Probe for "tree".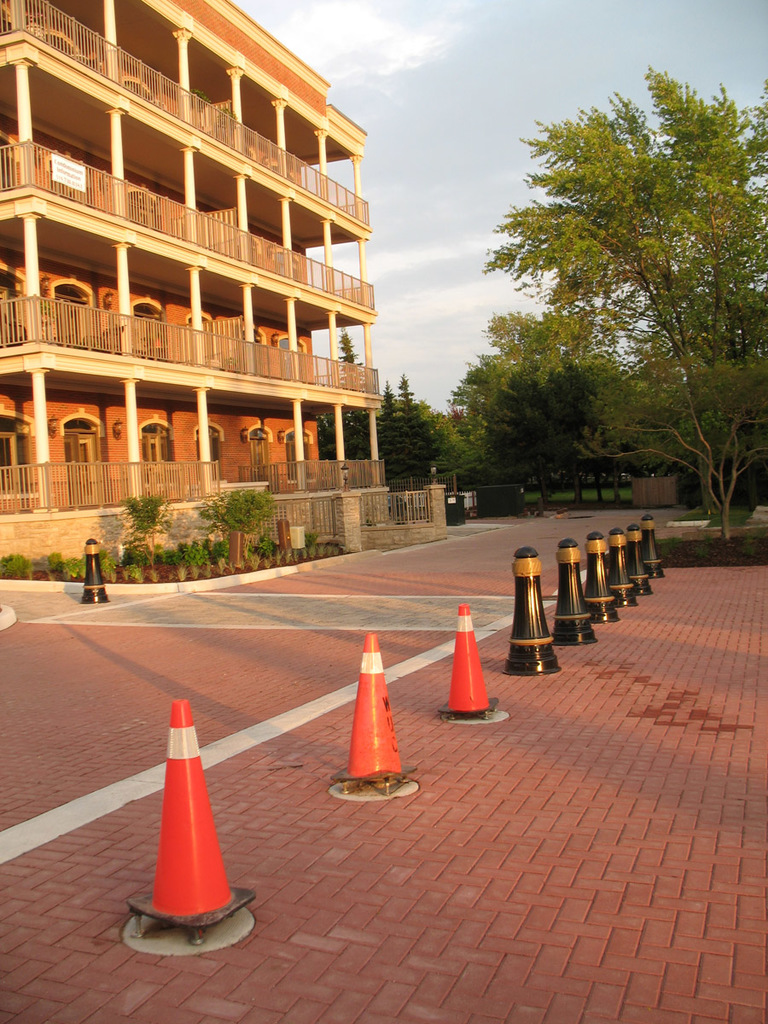
Probe result: [left=401, top=380, right=439, bottom=467].
